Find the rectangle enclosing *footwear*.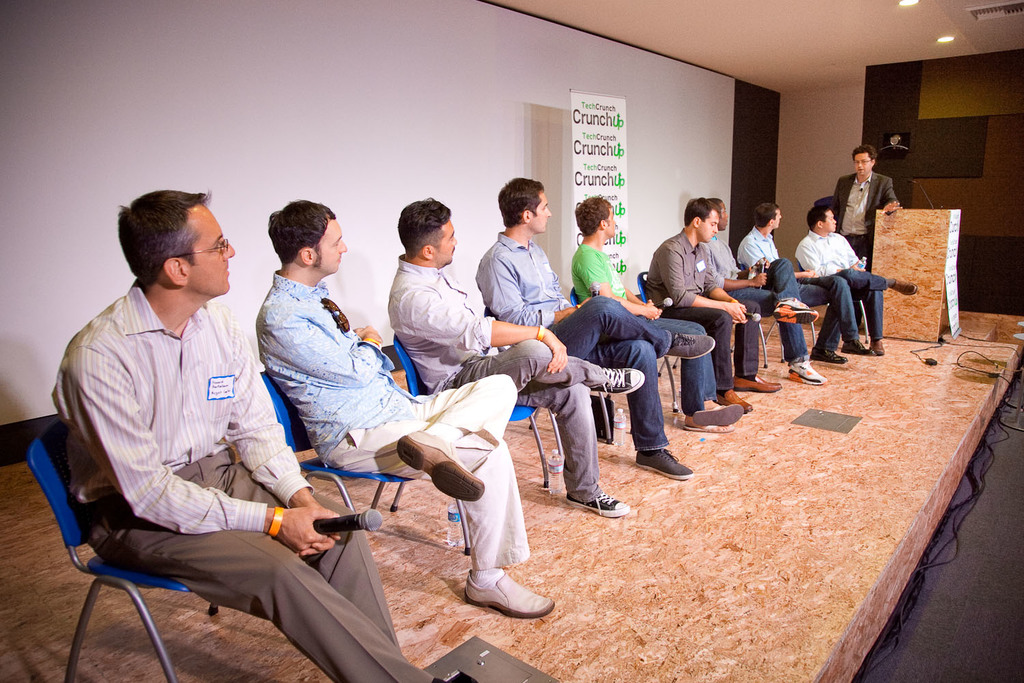
crop(887, 278, 918, 294).
